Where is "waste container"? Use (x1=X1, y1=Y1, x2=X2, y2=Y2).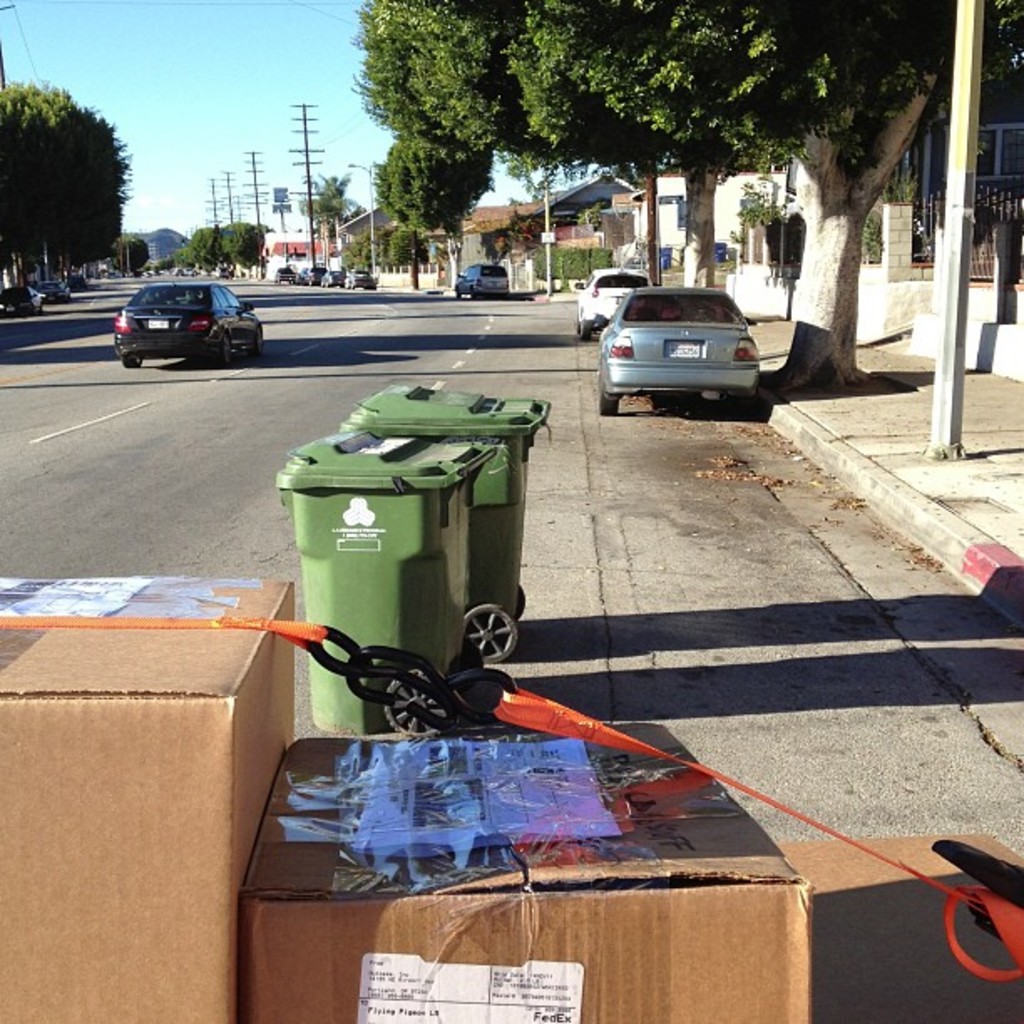
(x1=273, y1=420, x2=497, y2=736).
